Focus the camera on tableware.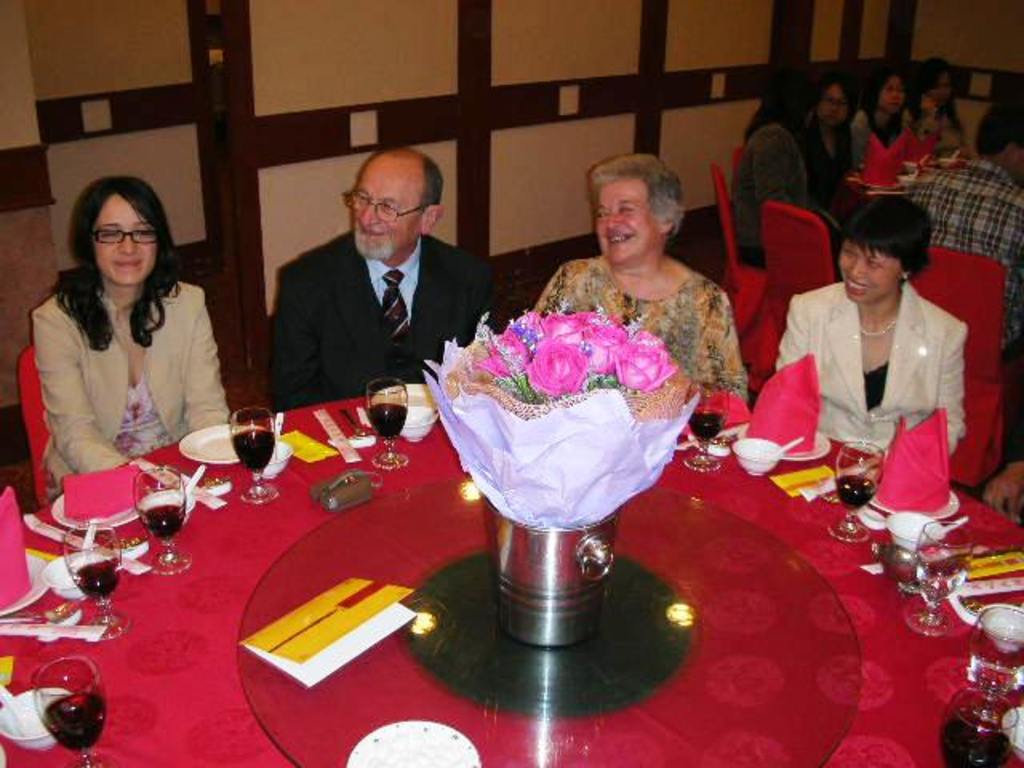
Focus region: bbox(968, 600, 1022, 728).
